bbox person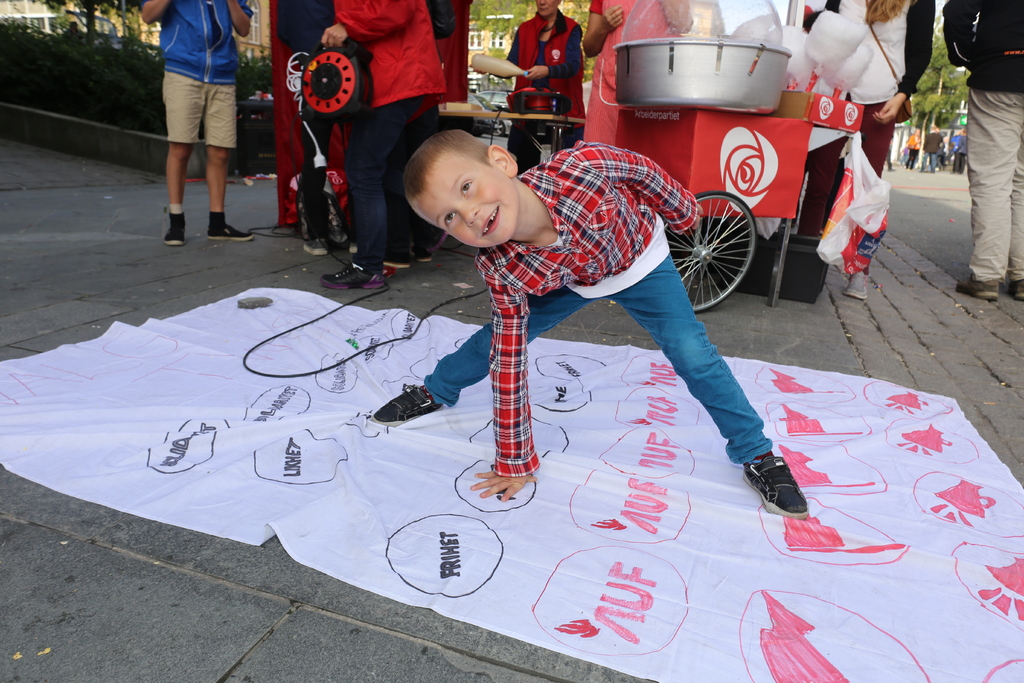
948, 0, 1023, 299
